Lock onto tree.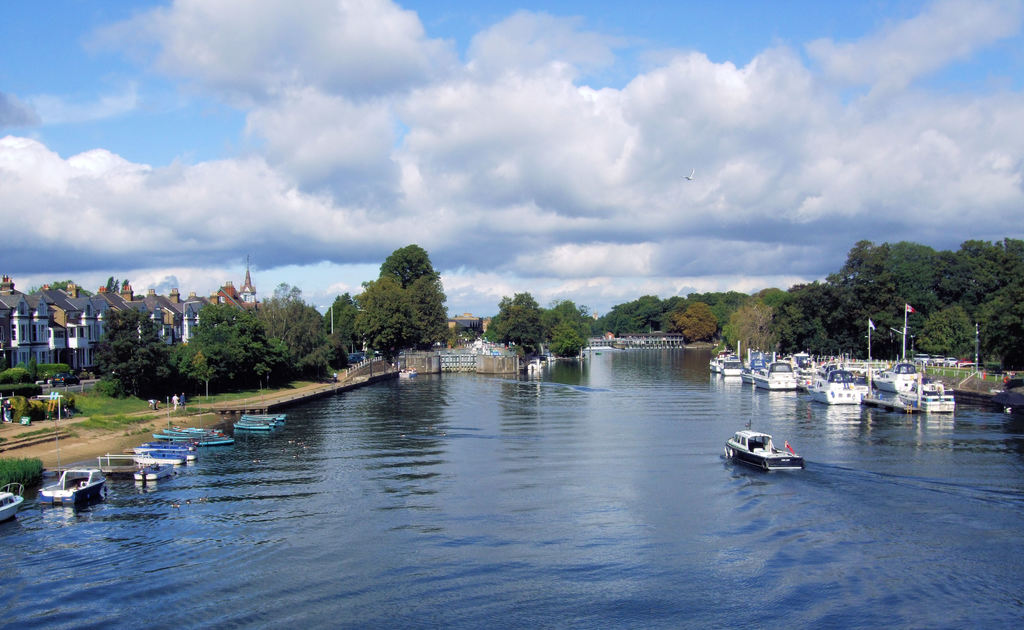
Locked: rect(909, 280, 994, 362).
